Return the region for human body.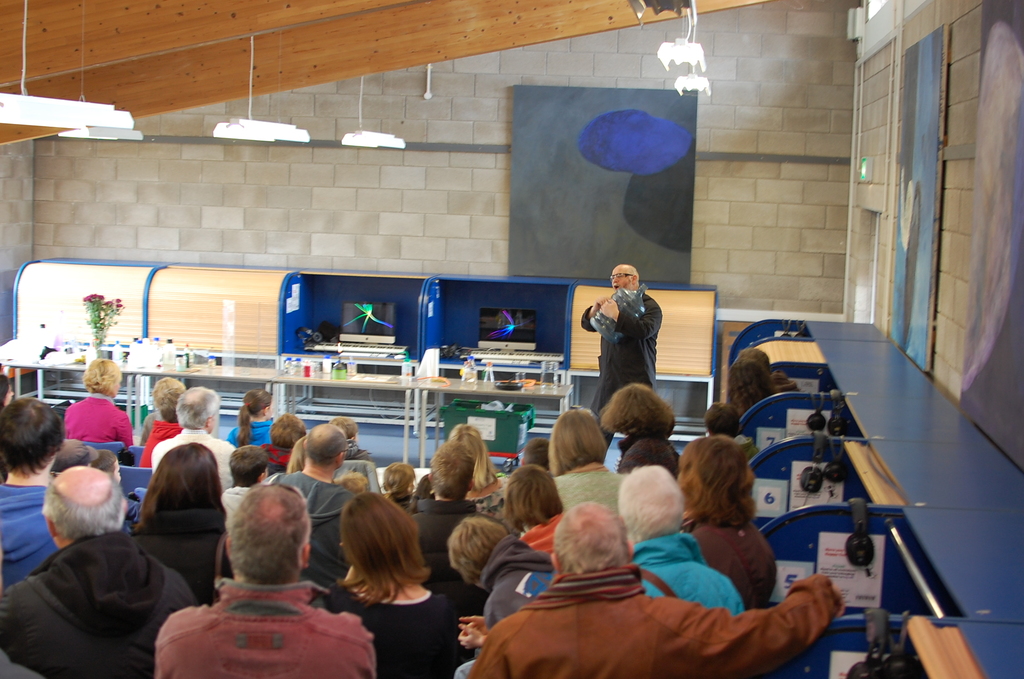
left=218, top=484, right=250, bottom=519.
